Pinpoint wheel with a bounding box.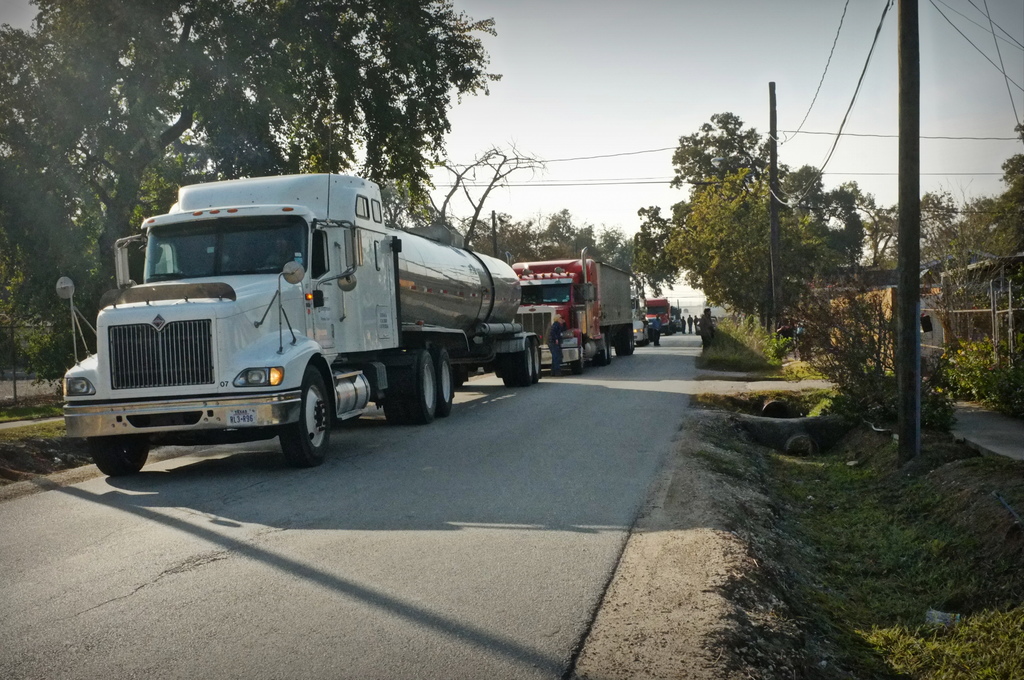
BBox(515, 338, 534, 385).
